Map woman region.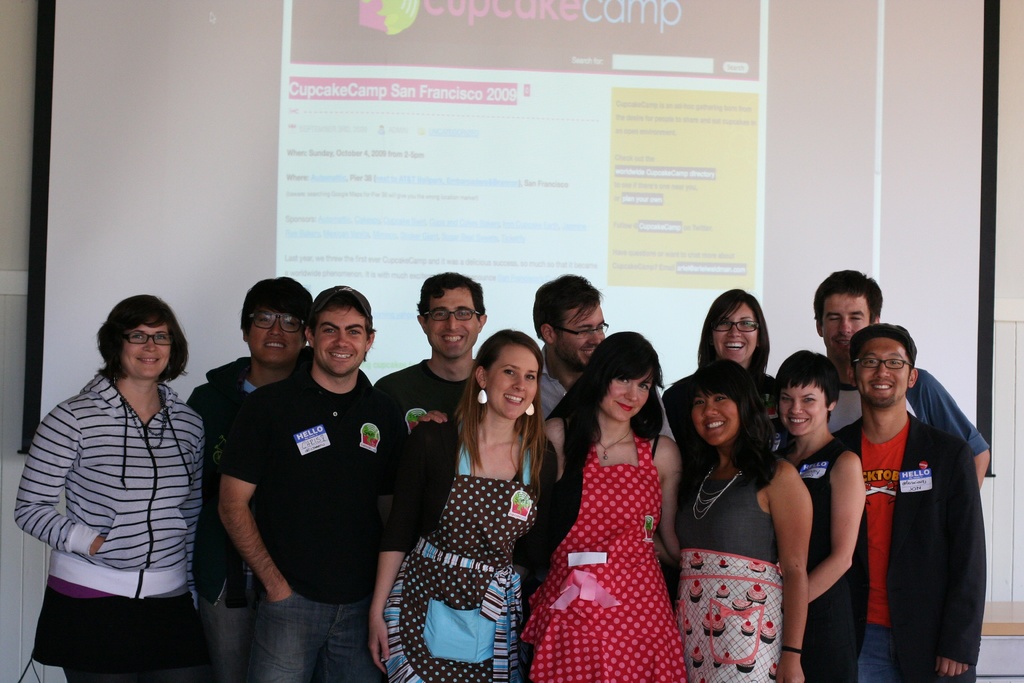
Mapped to <box>651,283,787,471</box>.
